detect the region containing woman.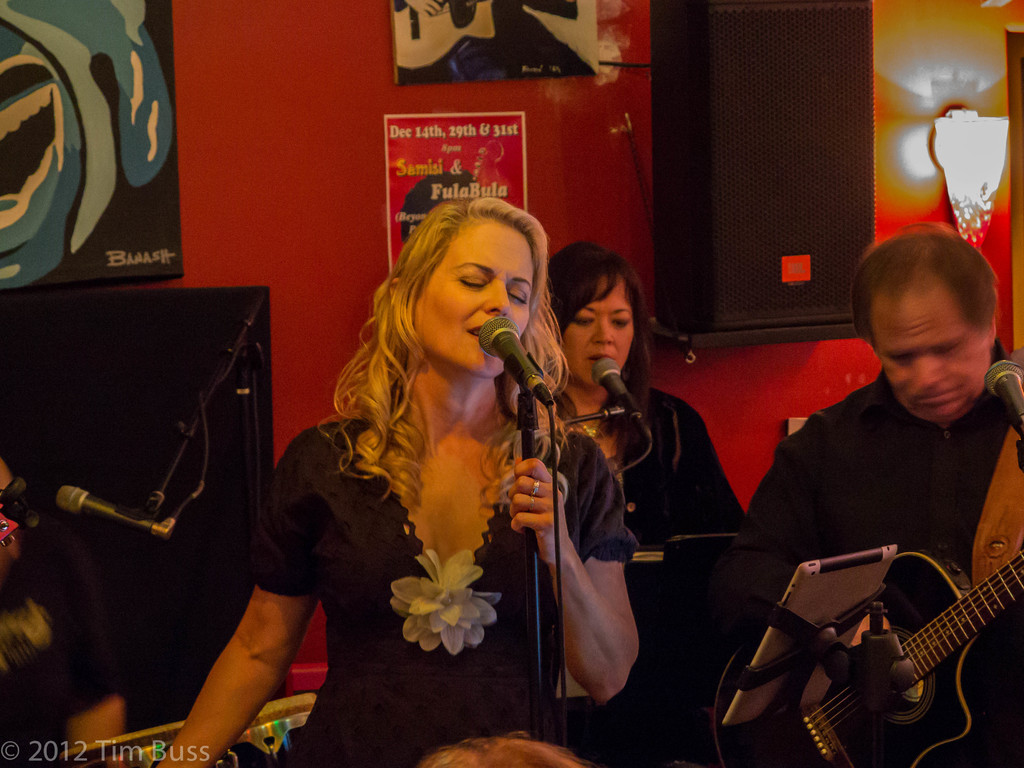
{"x1": 553, "y1": 238, "x2": 748, "y2": 721}.
